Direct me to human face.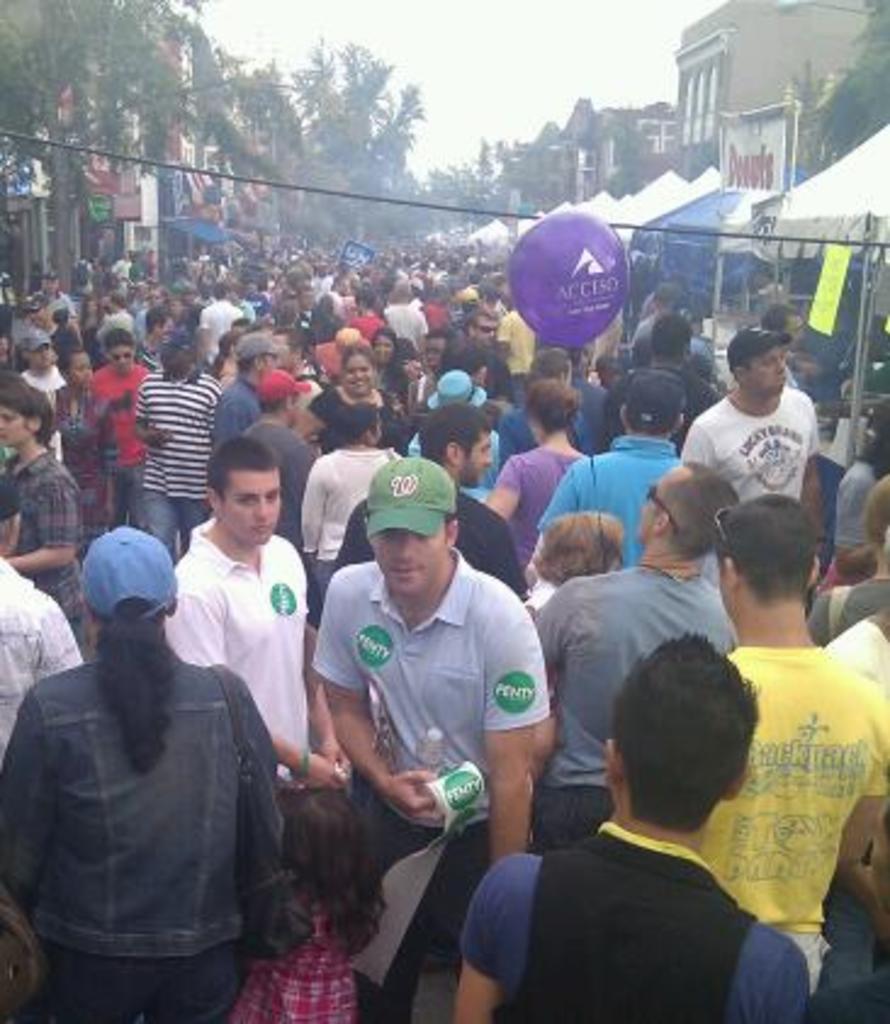
Direction: region(285, 387, 302, 426).
